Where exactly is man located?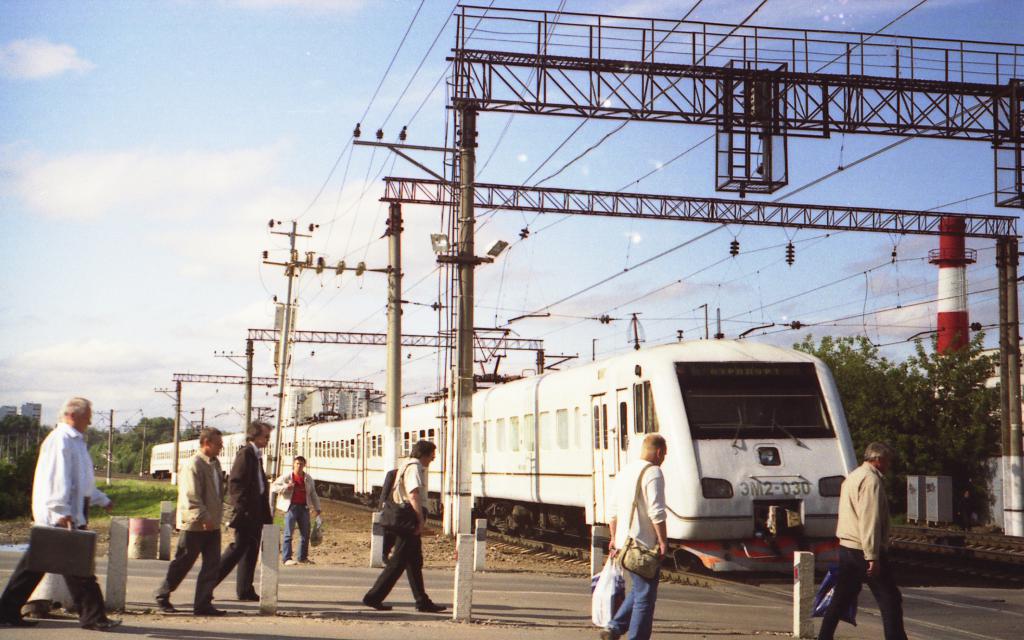
Its bounding box is select_region(362, 438, 447, 609).
